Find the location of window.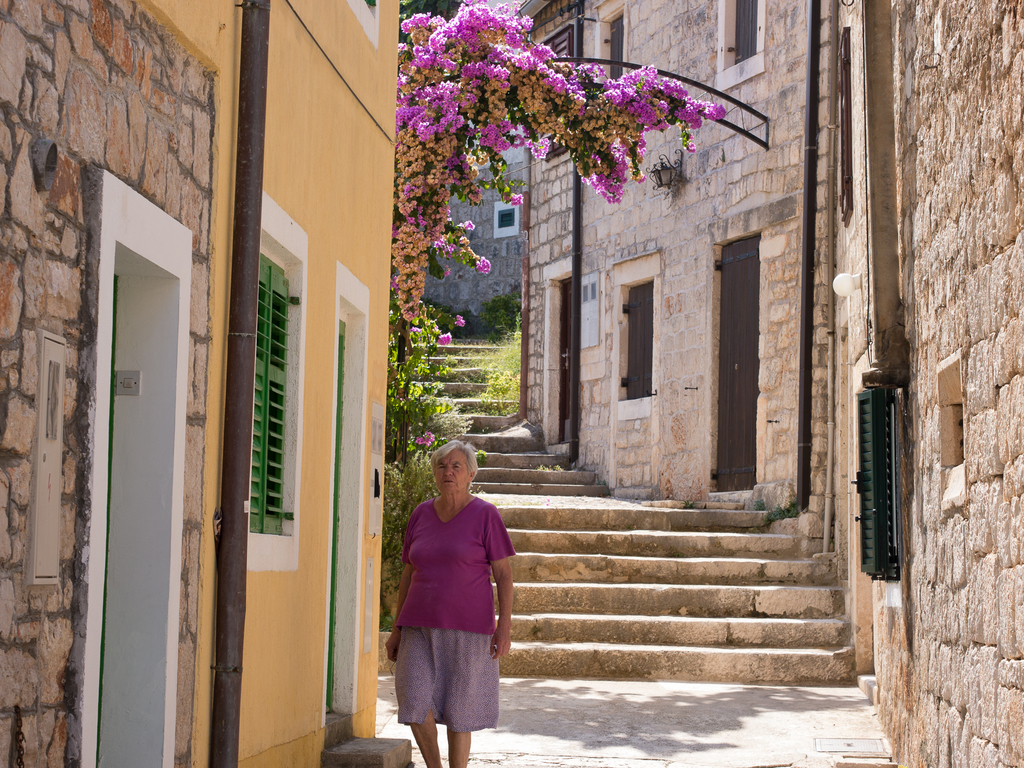
Location: (614, 275, 655, 404).
